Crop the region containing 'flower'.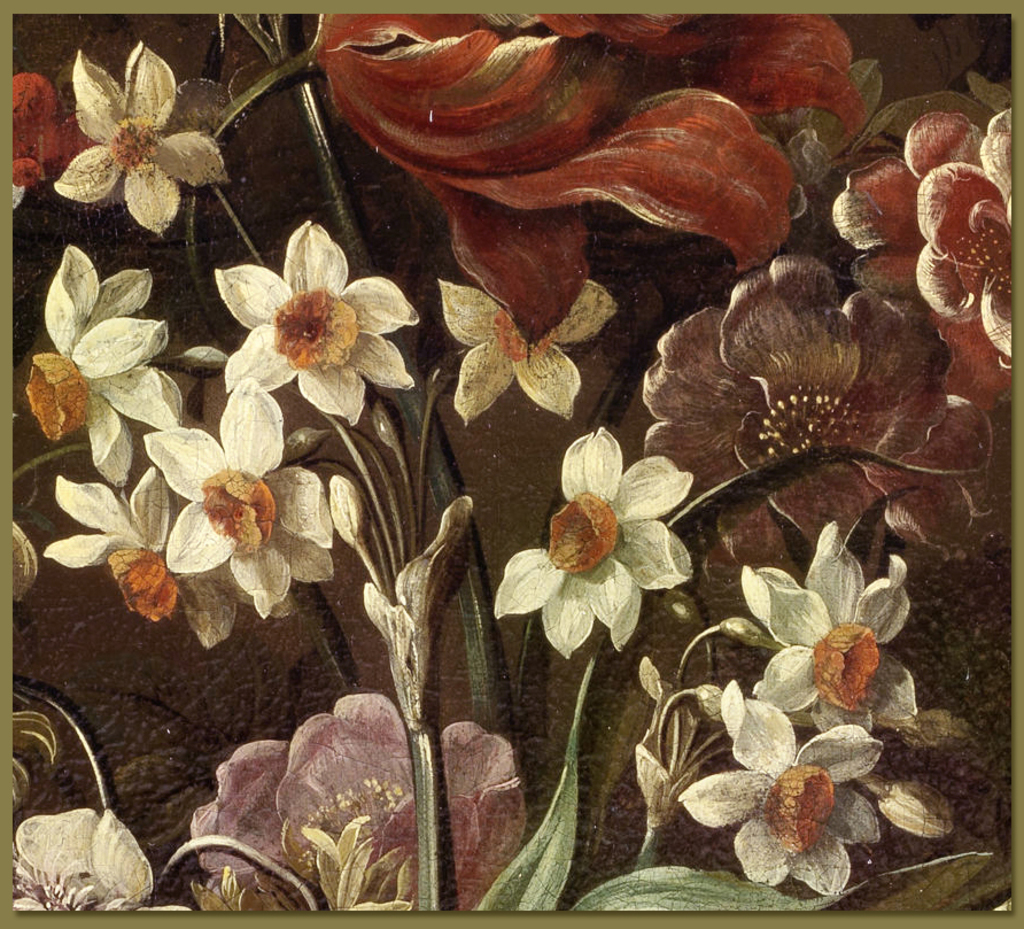
Crop region: 138/379/338/605.
